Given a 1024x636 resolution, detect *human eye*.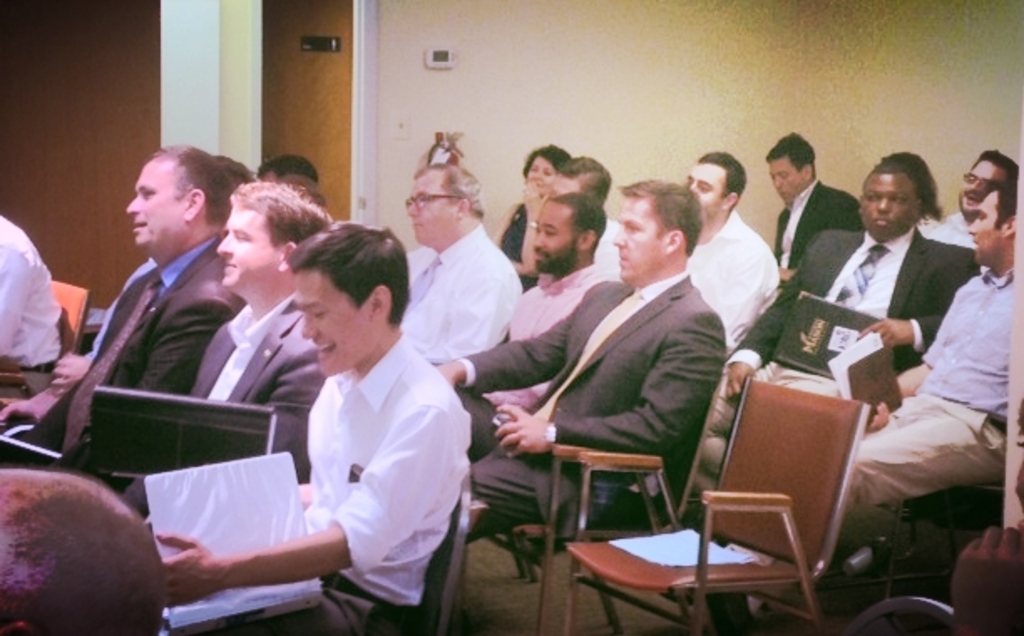
locate(542, 226, 557, 238).
